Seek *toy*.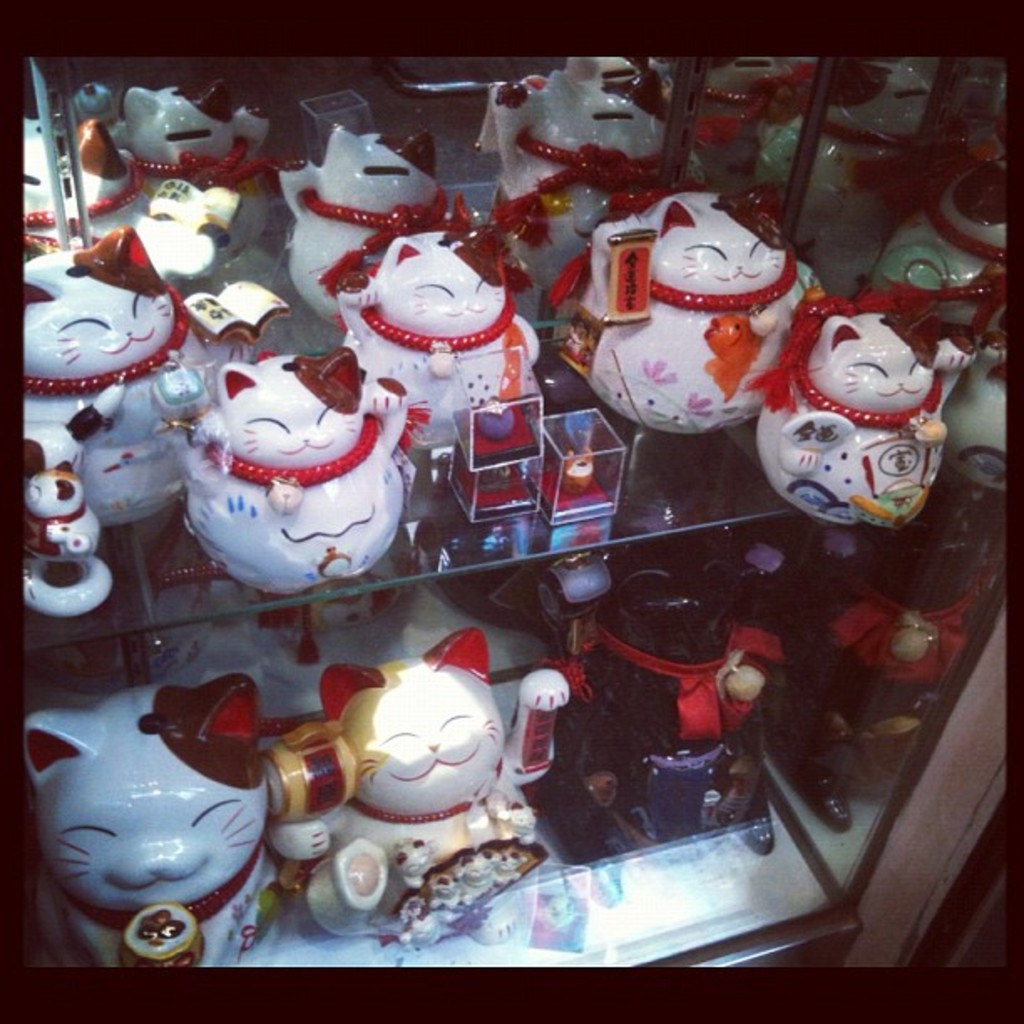
box(489, 38, 711, 311).
